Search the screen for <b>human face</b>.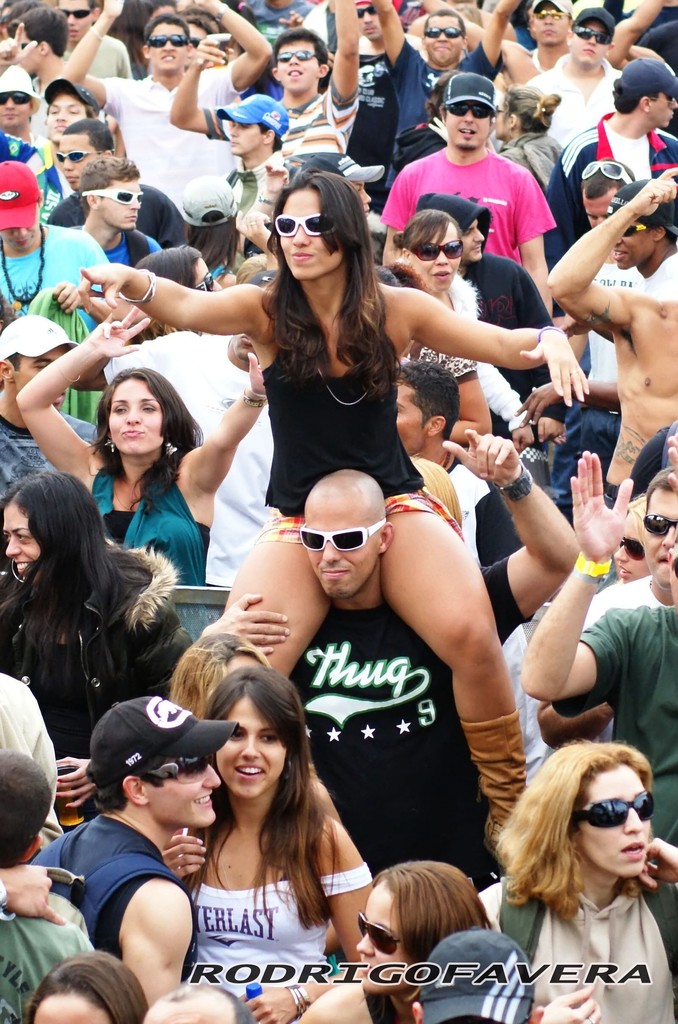
Found at 455 220 486 261.
